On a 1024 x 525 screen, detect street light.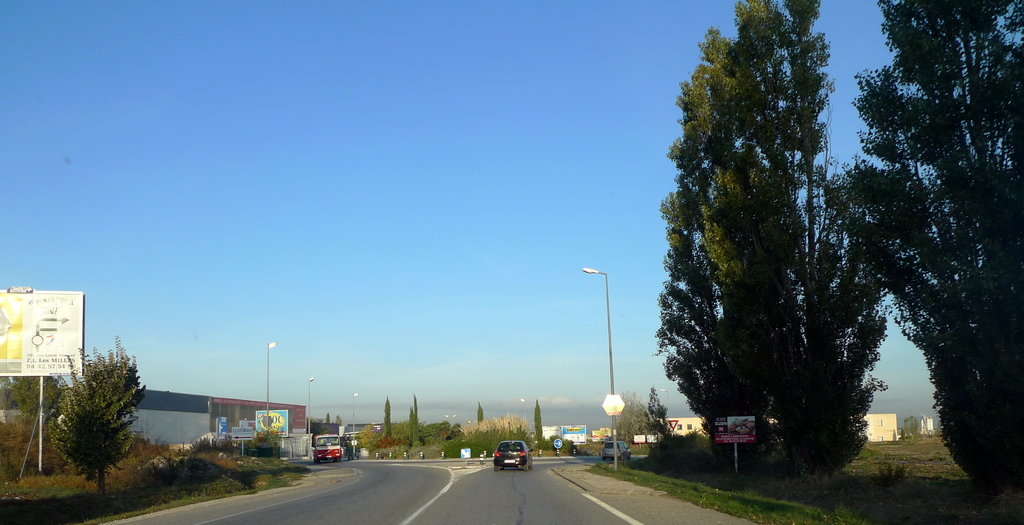
(x1=657, y1=388, x2=672, y2=434).
